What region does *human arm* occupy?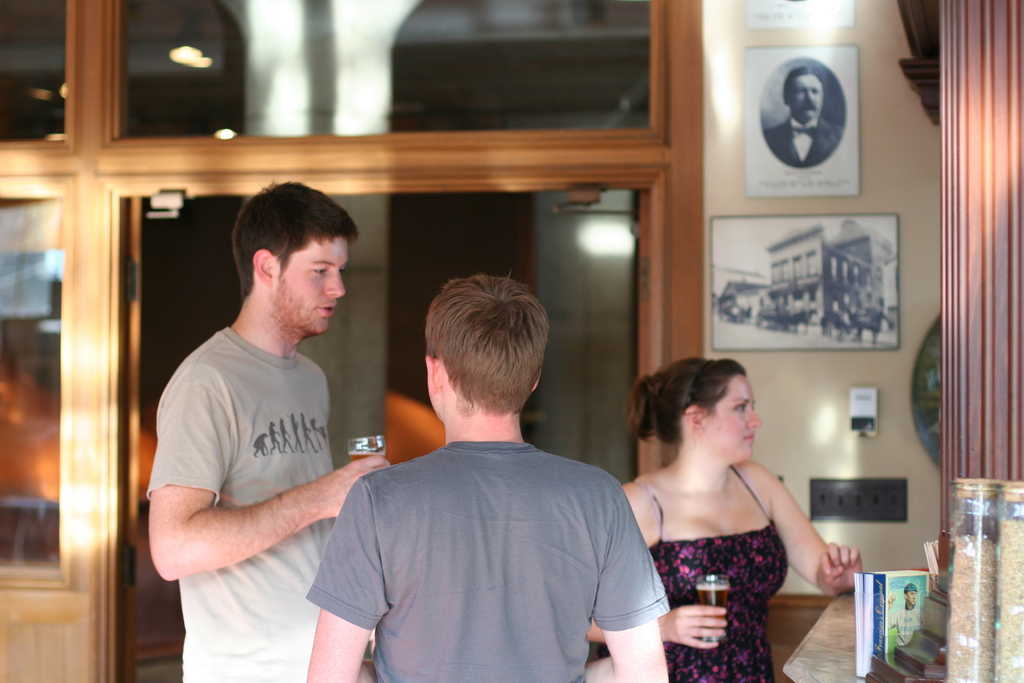
BBox(583, 483, 730, 652).
